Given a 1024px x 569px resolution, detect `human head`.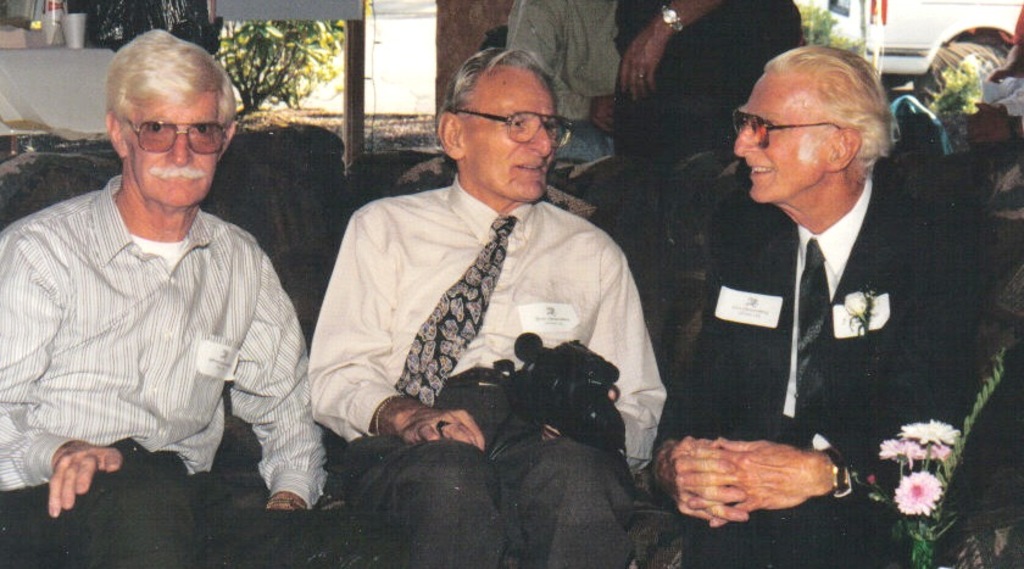
<region>101, 29, 240, 207</region>.
